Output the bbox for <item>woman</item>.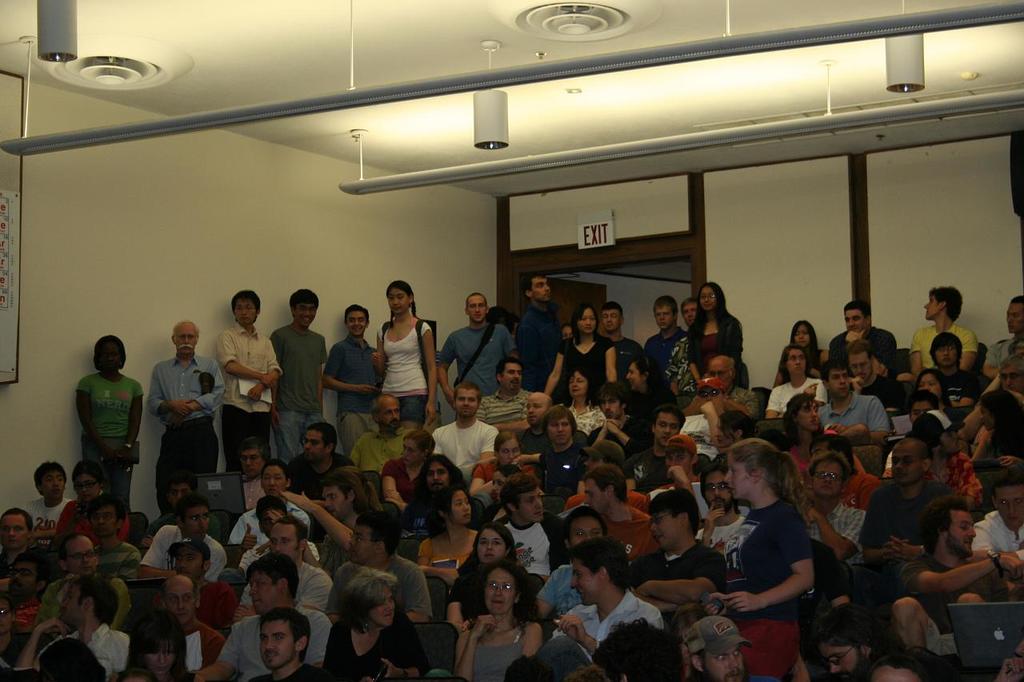
783:397:839:476.
